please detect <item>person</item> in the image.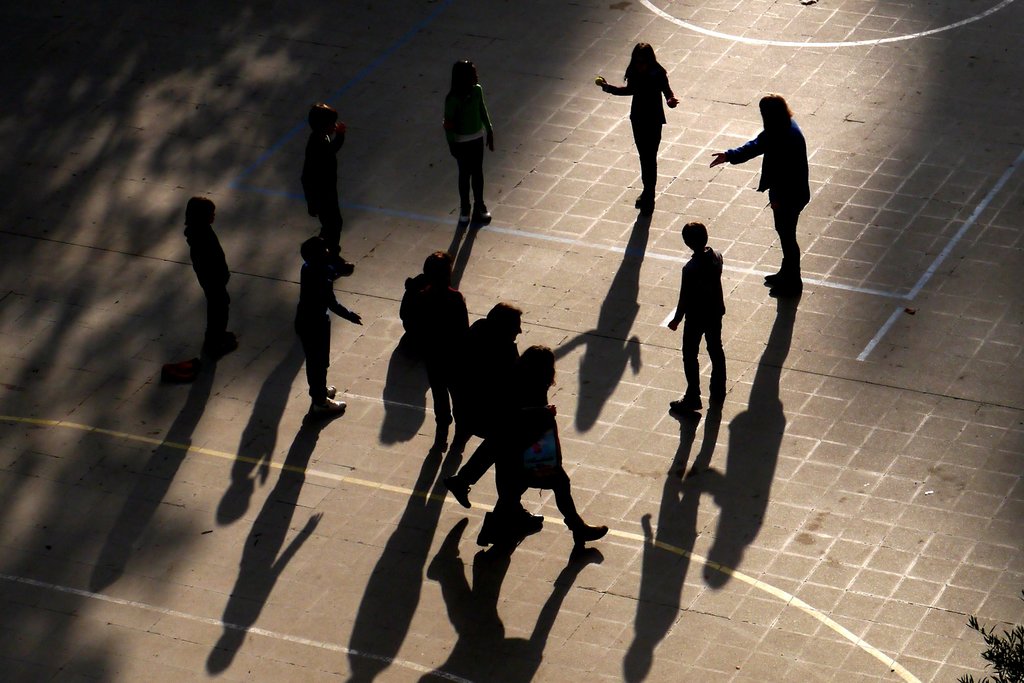
left=667, top=221, right=734, bottom=426.
